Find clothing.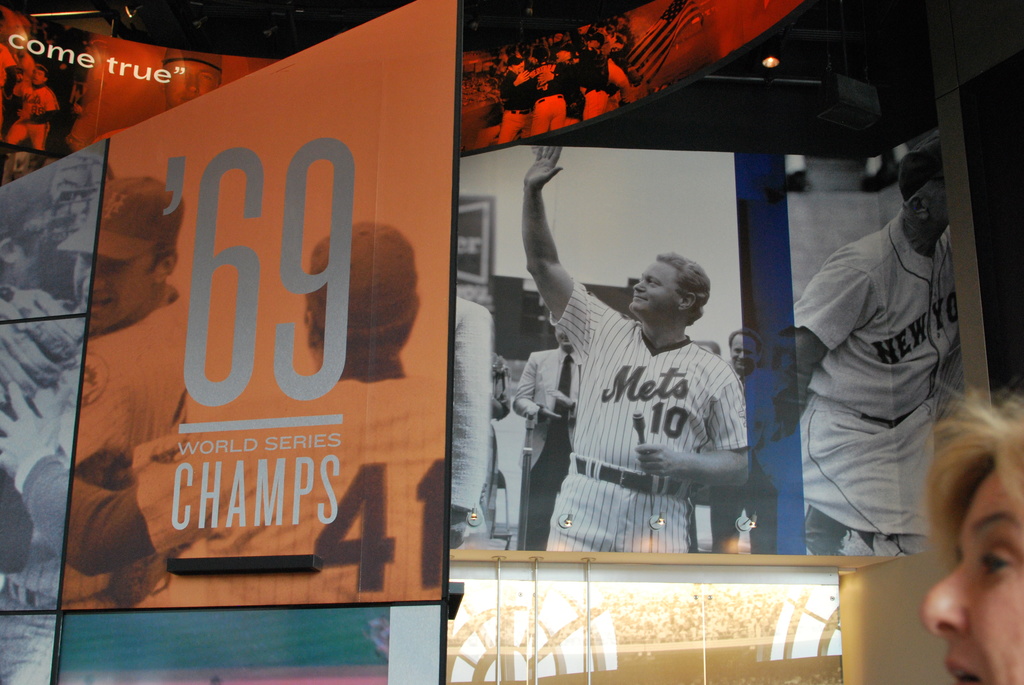
crop(68, 361, 444, 606).
